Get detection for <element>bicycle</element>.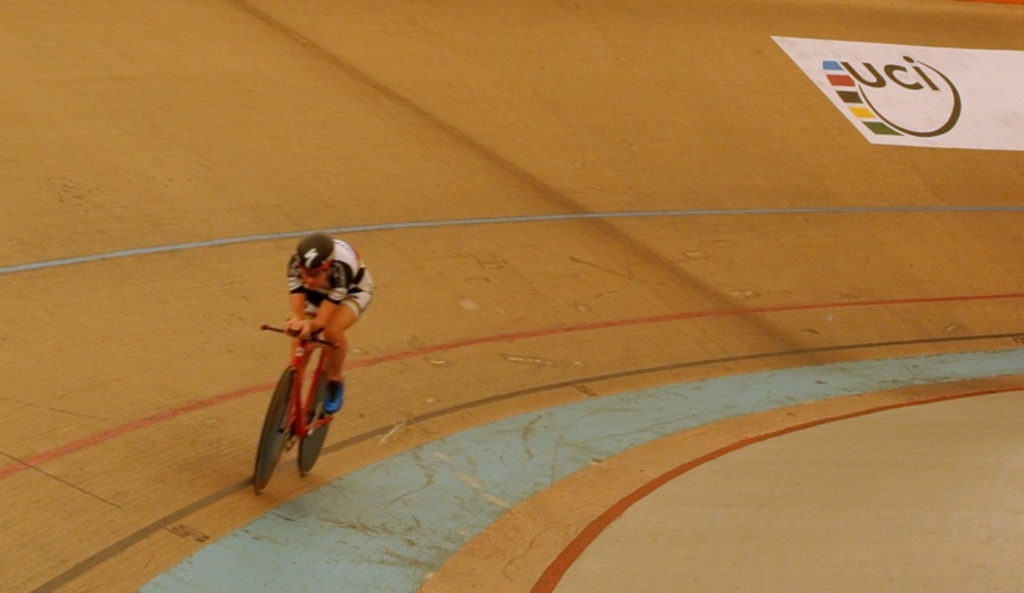
Detection: box(257, 313, 335, 498).
